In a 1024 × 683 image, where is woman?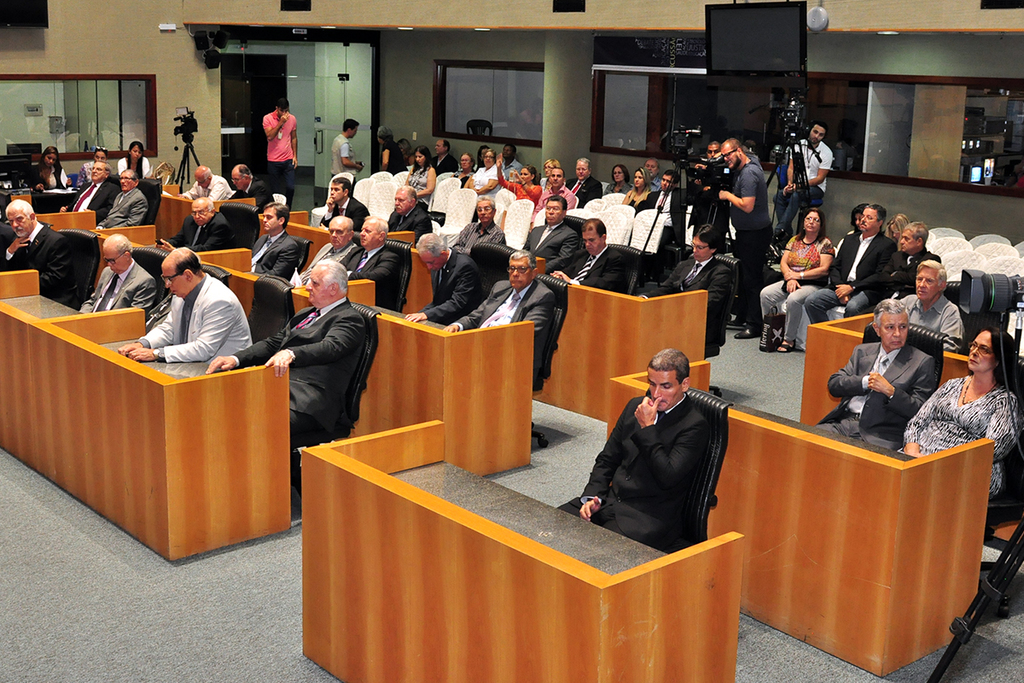
pyautogui.locateOnScreen(404, 145, 434, 207).
